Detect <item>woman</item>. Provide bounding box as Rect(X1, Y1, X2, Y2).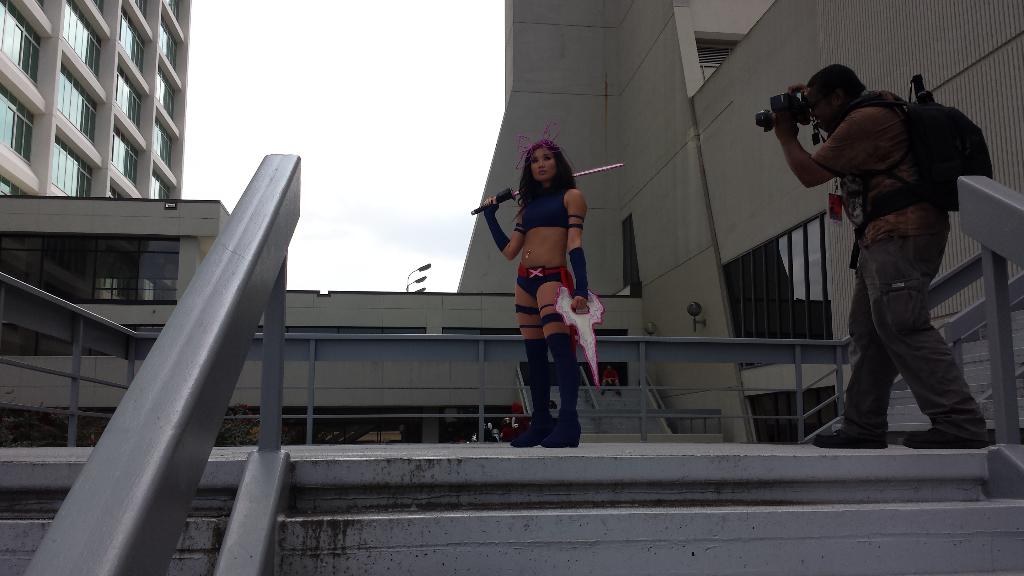
Rect(485, 126, 611, 441).
